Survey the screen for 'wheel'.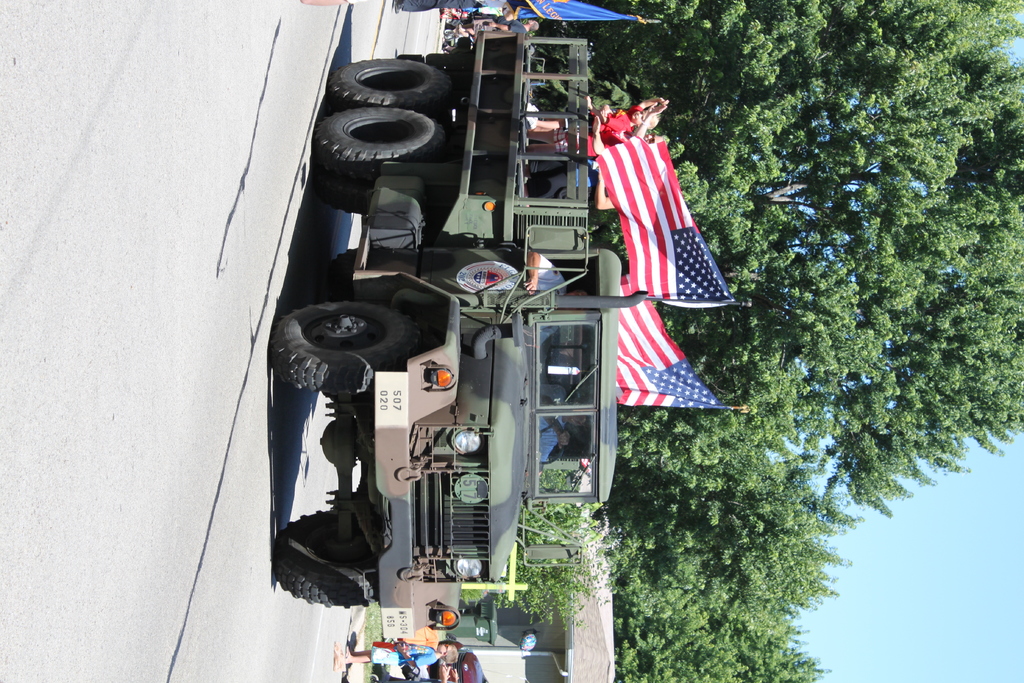
Survey found: box=[328, 55, 459, 126].
